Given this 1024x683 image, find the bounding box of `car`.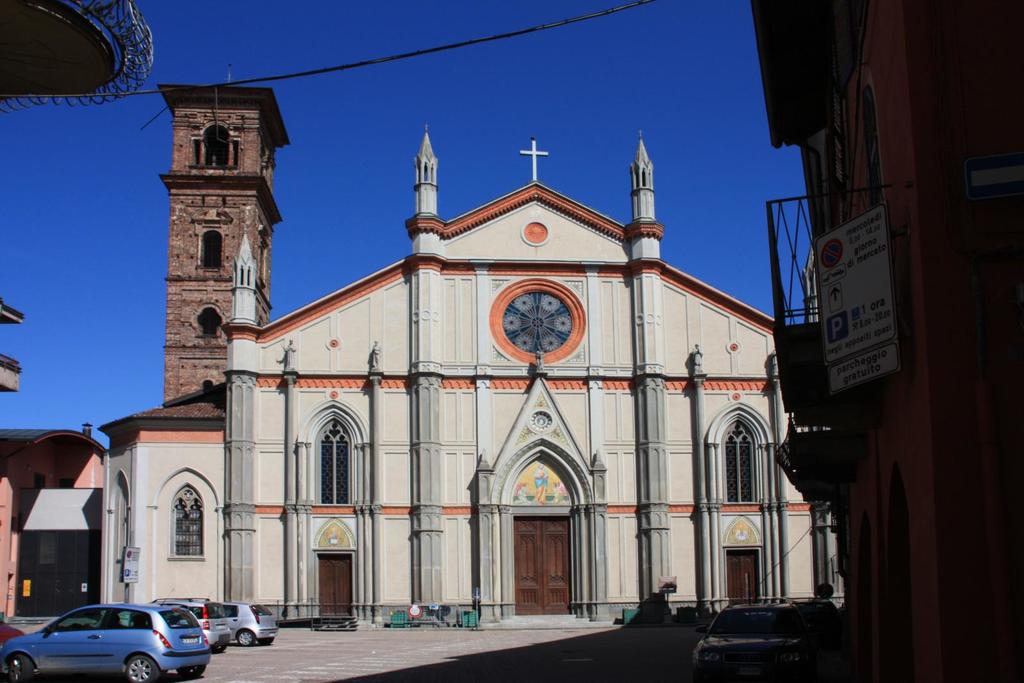
<bbox>789, 599, 836, 634</bbox>.
